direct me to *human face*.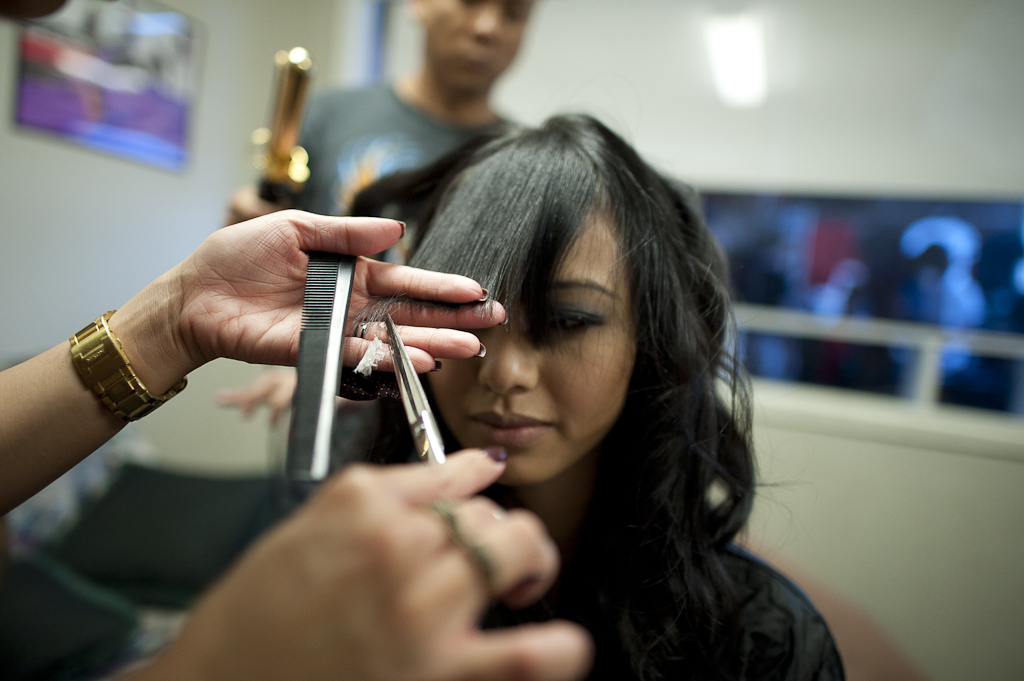
Direction: crop(425, 193, 634, 483).
